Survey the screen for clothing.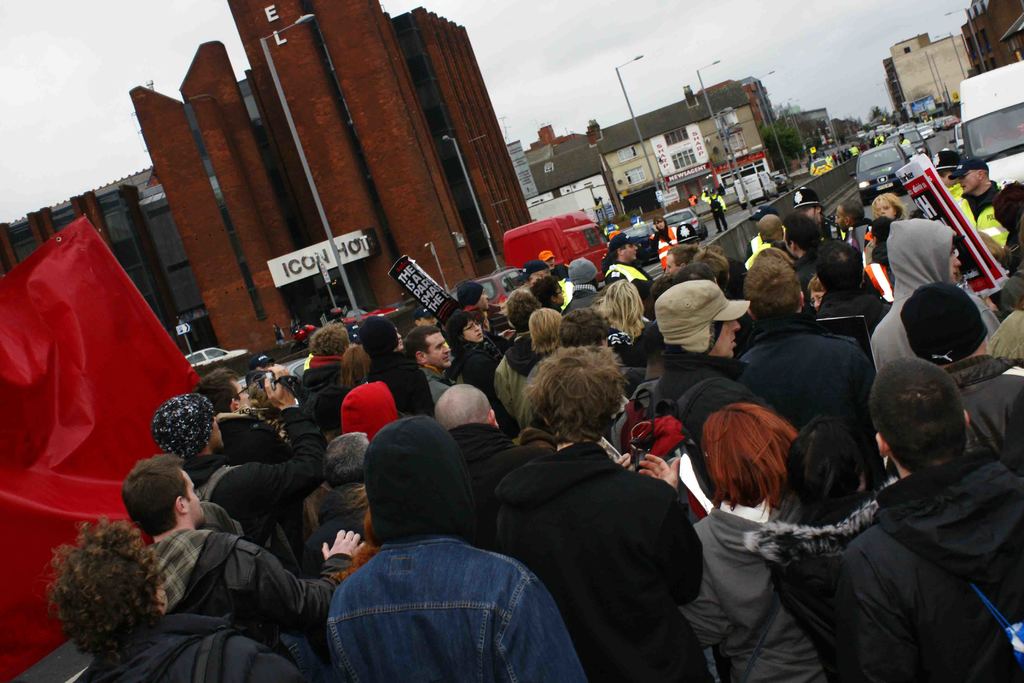
Survey found: bbox(604, 261, 653, 303).
